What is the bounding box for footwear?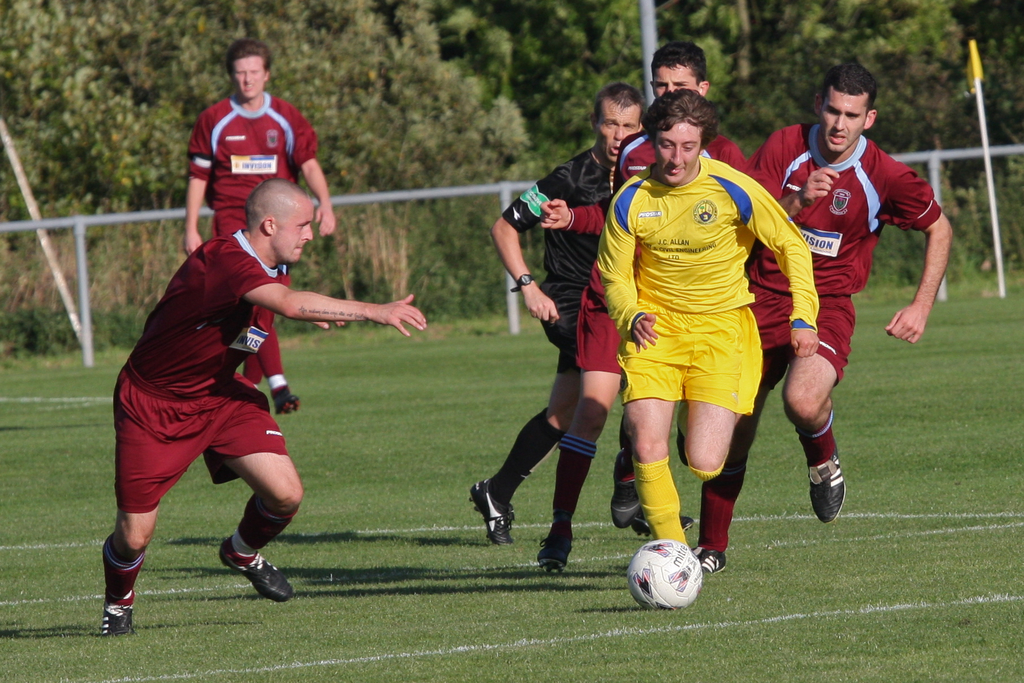
bbox=(100, 595, 143, 642).
